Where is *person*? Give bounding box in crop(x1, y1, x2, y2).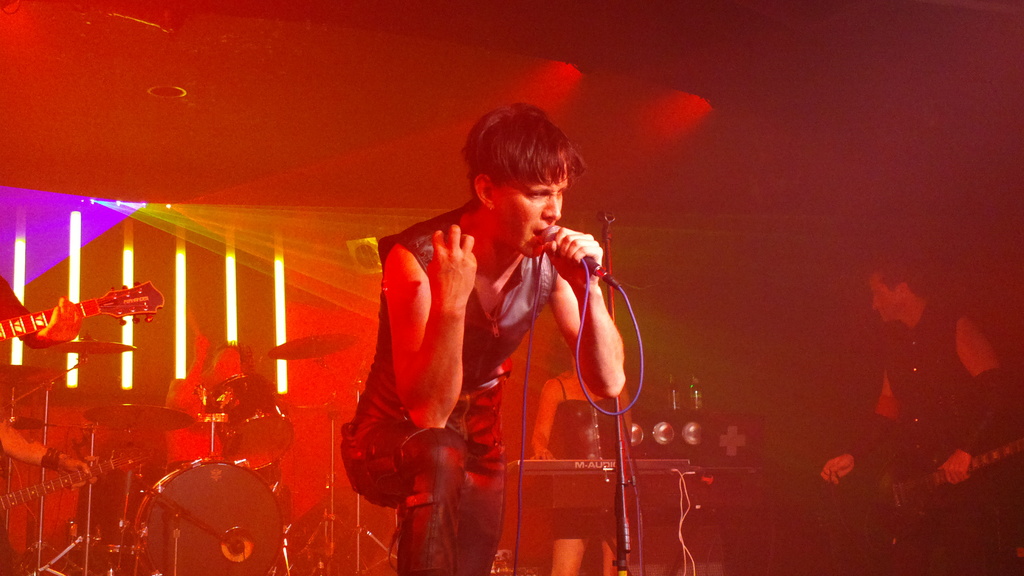
crop(820, 249, 1023, 575).
